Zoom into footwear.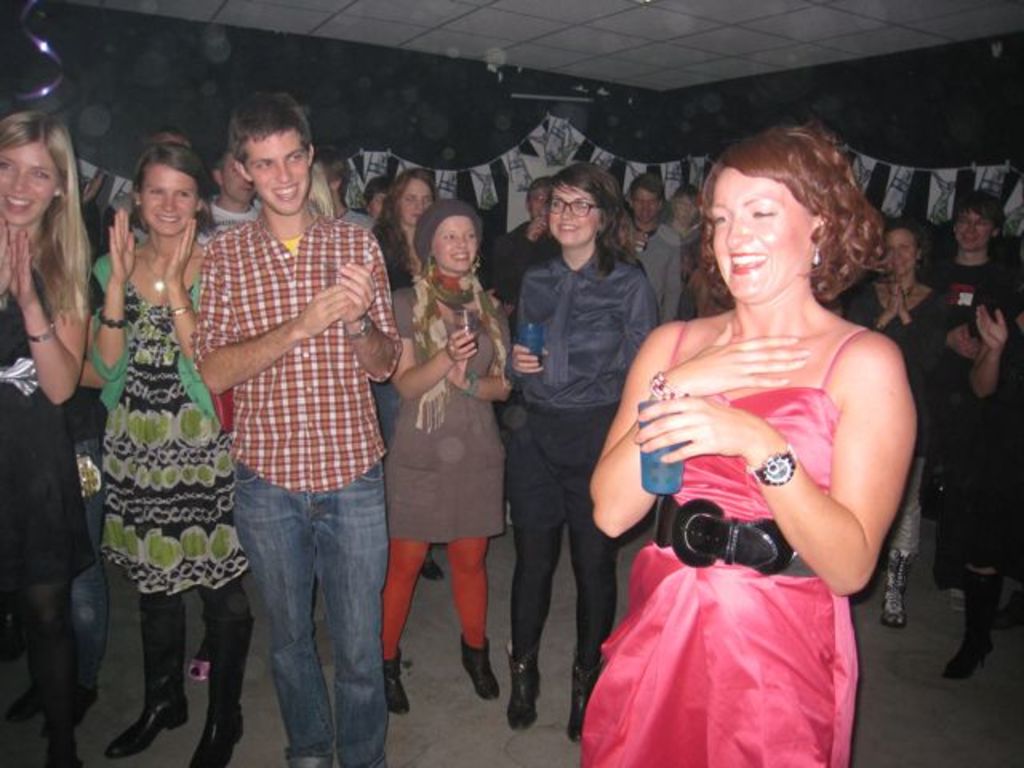
Zoom target: left=386, top=659, right=414, bottom=718.
